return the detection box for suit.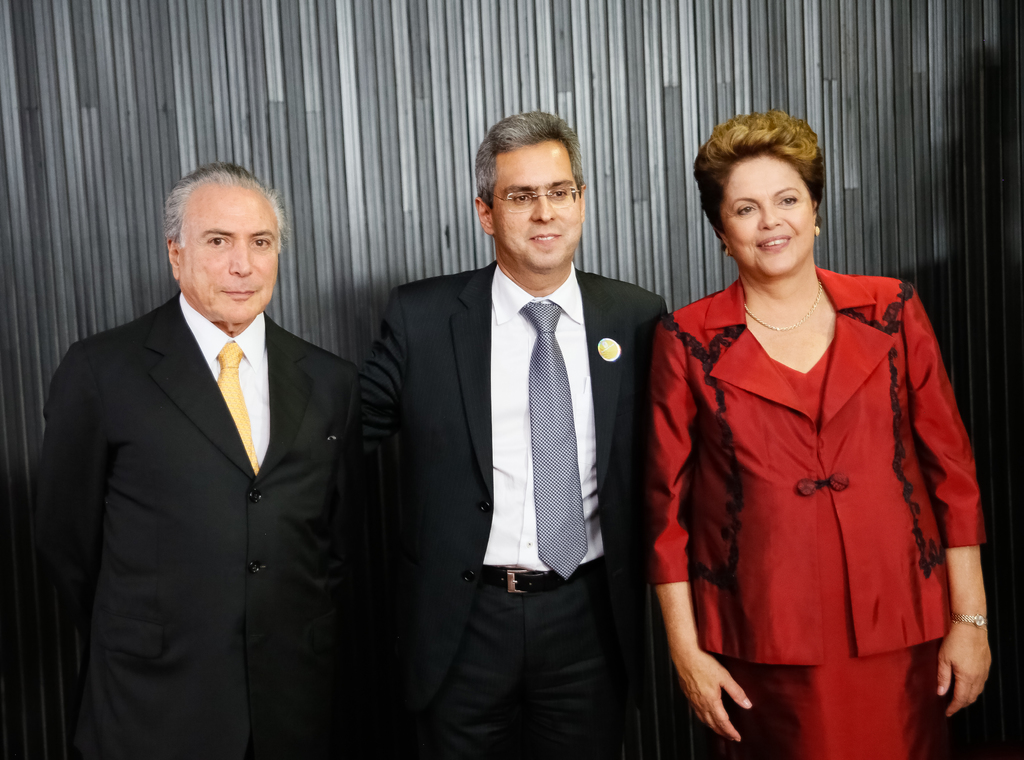
pyautogui.locateOnScreen(359, 267, 657, 754).
